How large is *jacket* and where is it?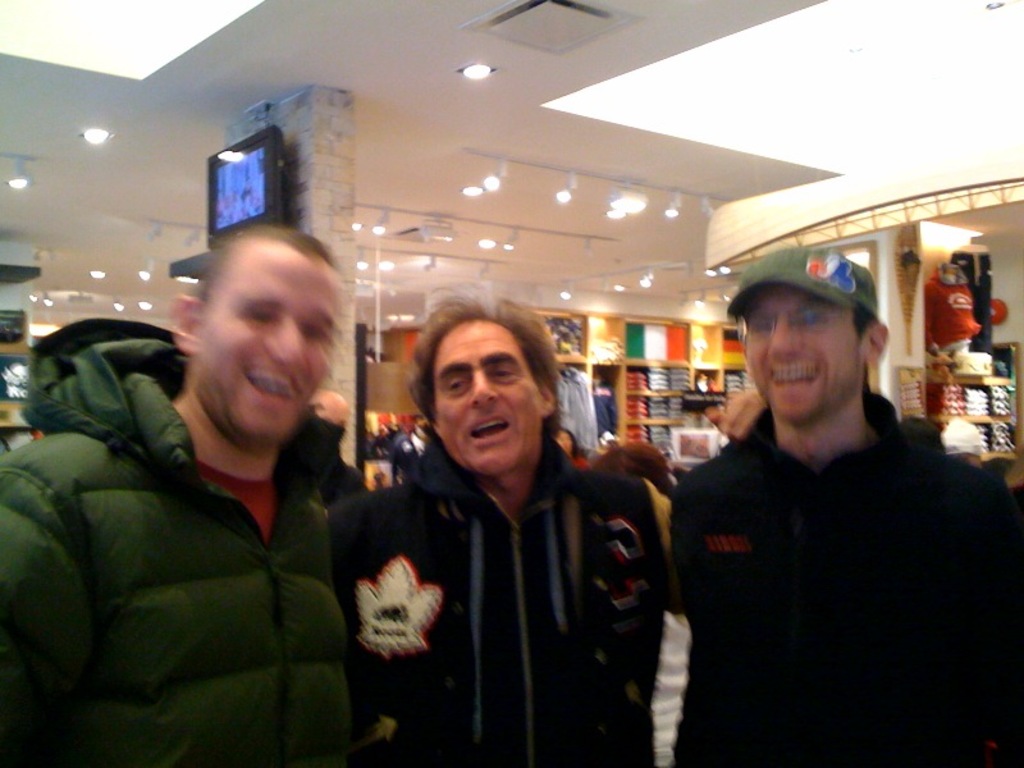
Bounding box: crop(0, 314, 353, 767).
